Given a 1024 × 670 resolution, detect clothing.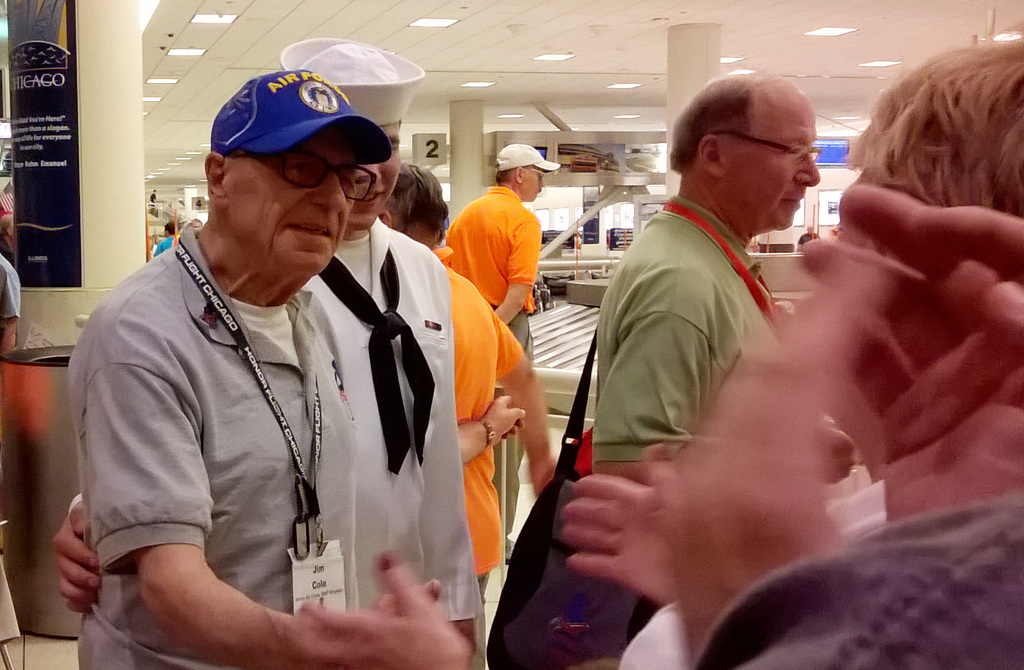
x1=63, y1=216, x2=364, y2=669.
